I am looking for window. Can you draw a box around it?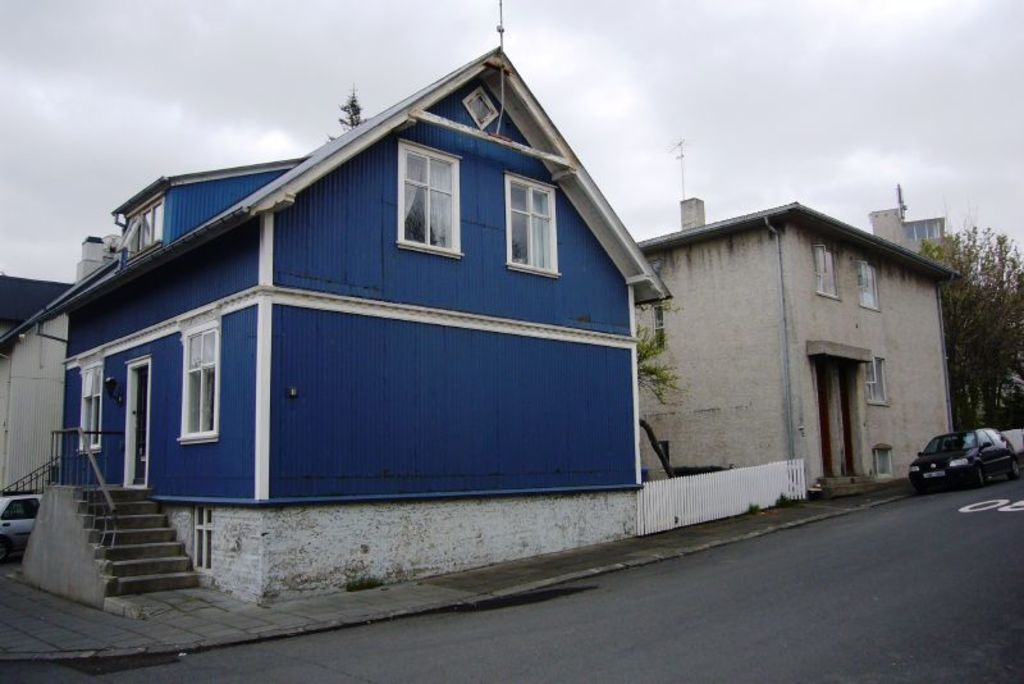
Sure, the bounding box is Rect(178, 320, 218, 439).
